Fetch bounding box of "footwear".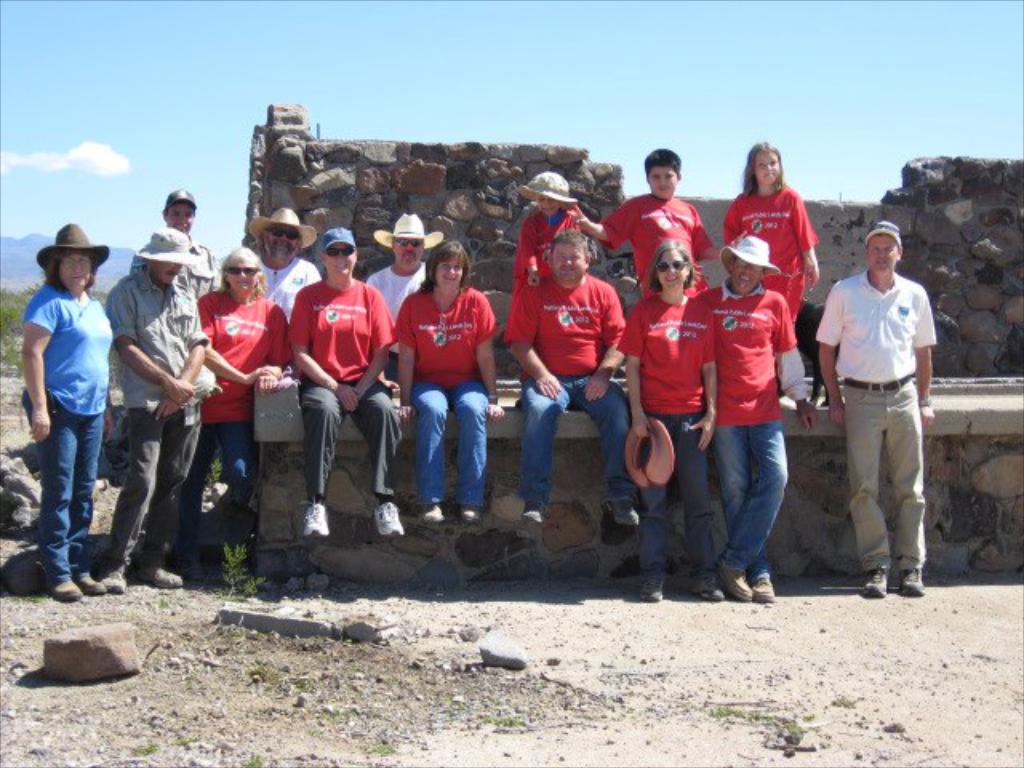
Bbox: detection(58, 573, 85, 603).
